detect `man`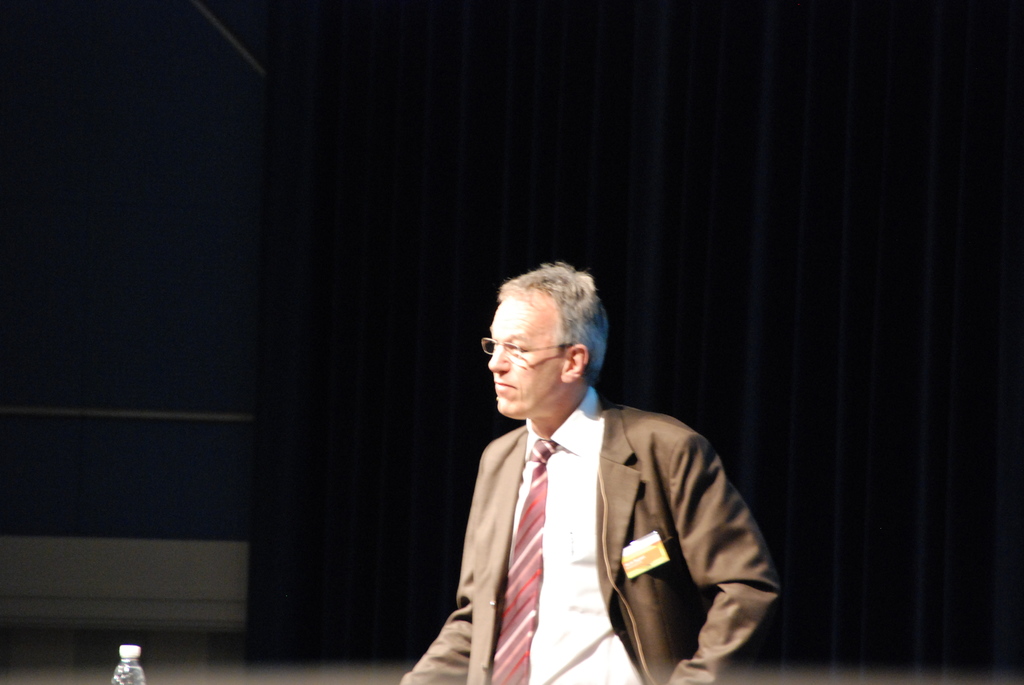
x1=431 y1=258 x2=769 y2=683
